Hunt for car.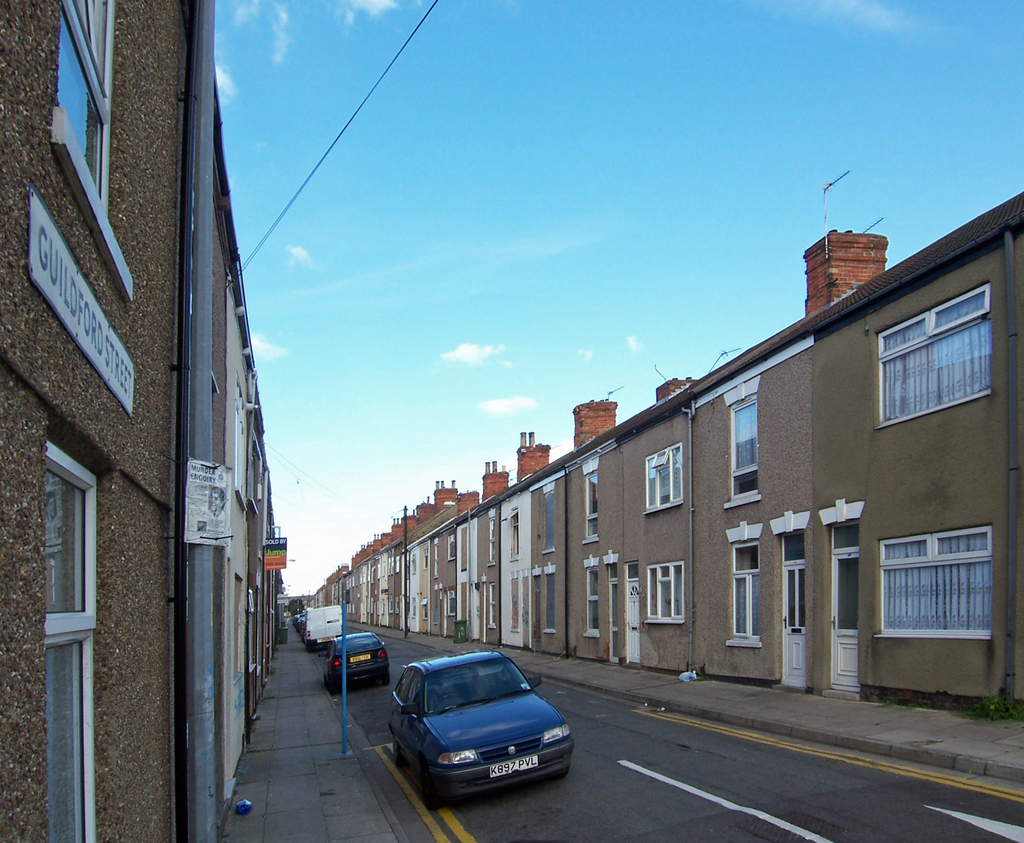
Hunted down at left=294, top=614, right=301, bottom=630.
